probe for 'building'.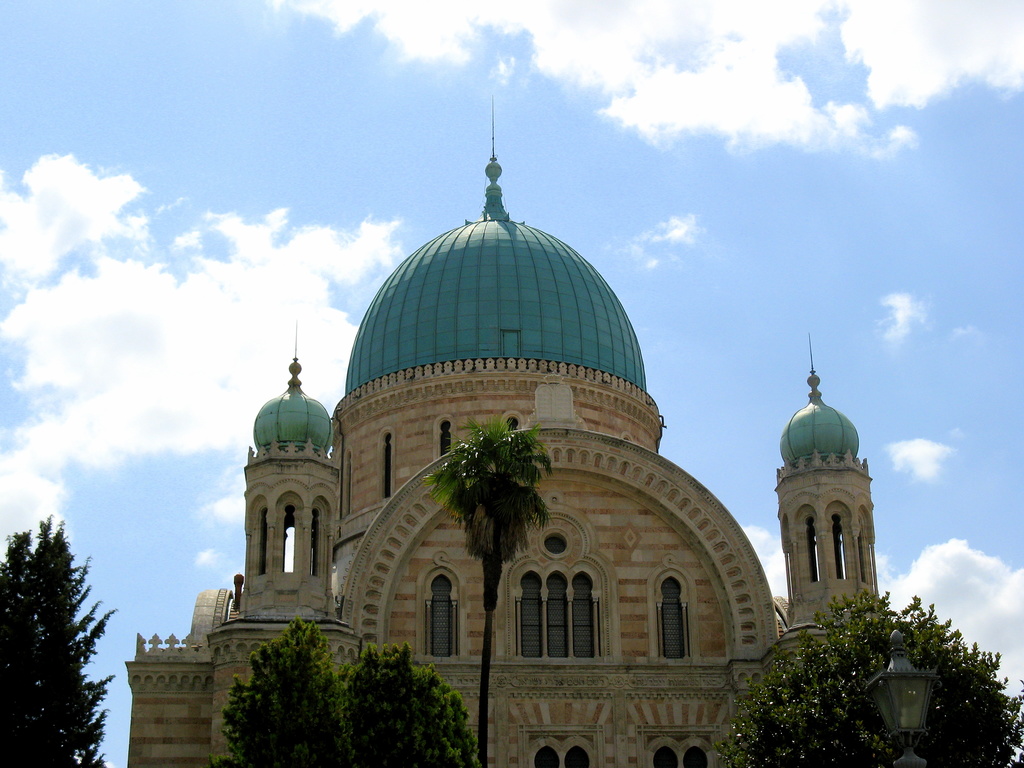
Probe result: bbox(119, 86, 888, 767).
